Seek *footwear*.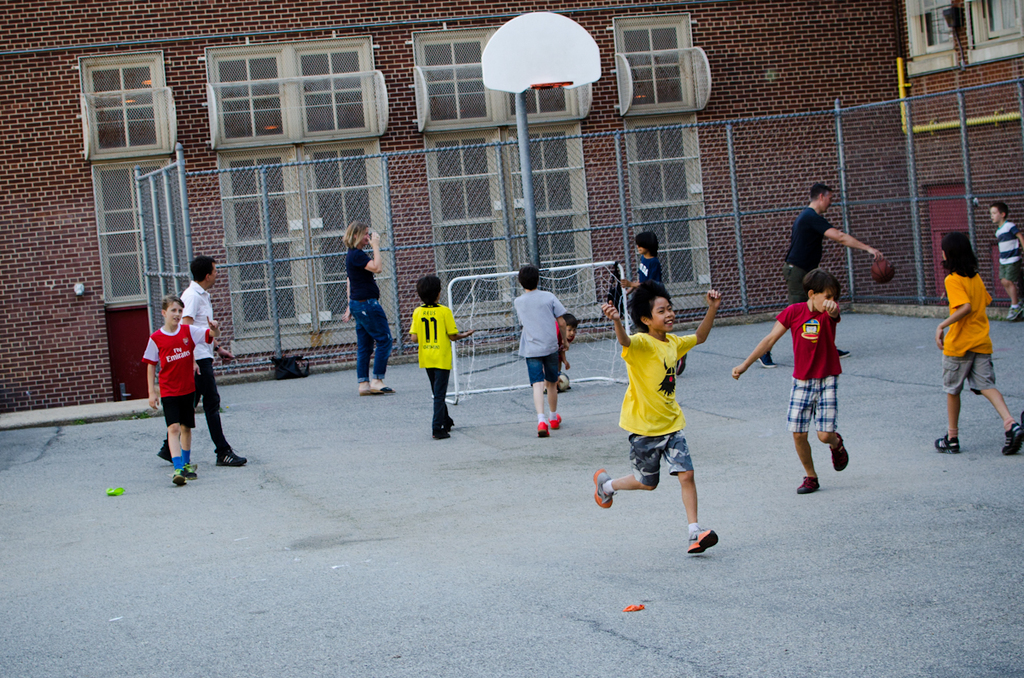
{"x1": 537, "y1": 420, "x2": 547, "y2": 437}.
